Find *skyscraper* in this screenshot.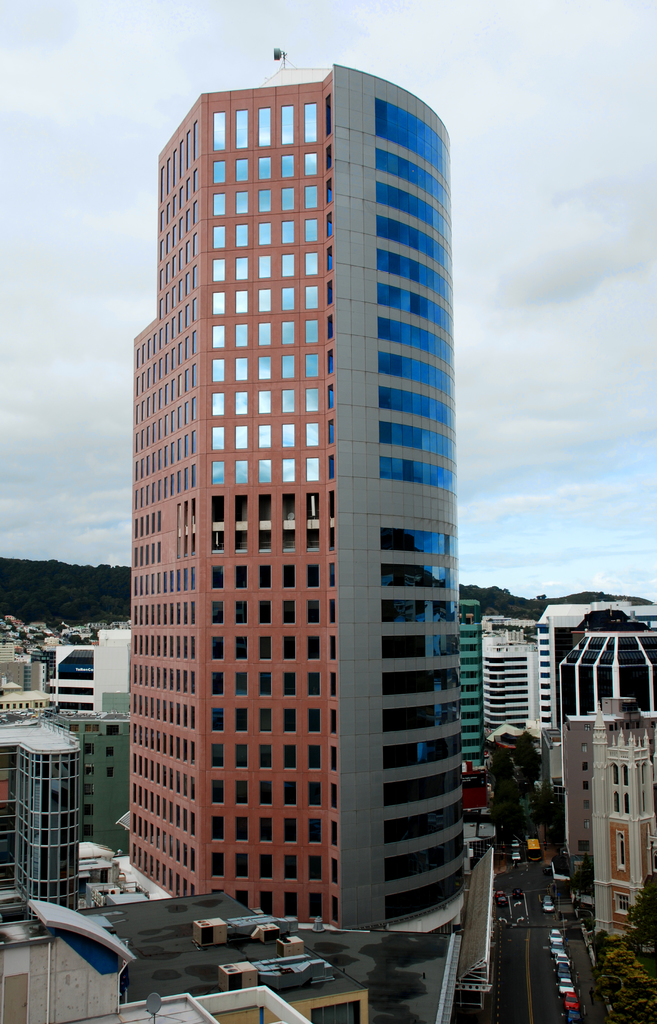
The bounding box for *skyscraper* is rect(0, 626, 84, 916).
